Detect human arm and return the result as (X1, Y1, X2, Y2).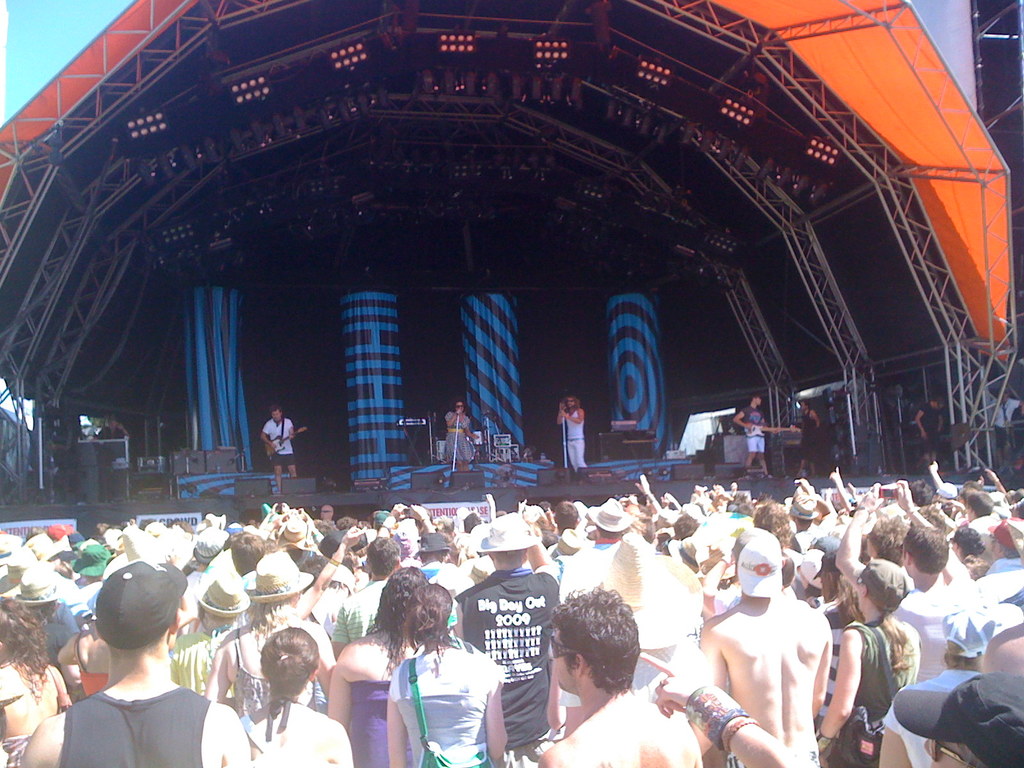
(528, 536, 560, 584).
